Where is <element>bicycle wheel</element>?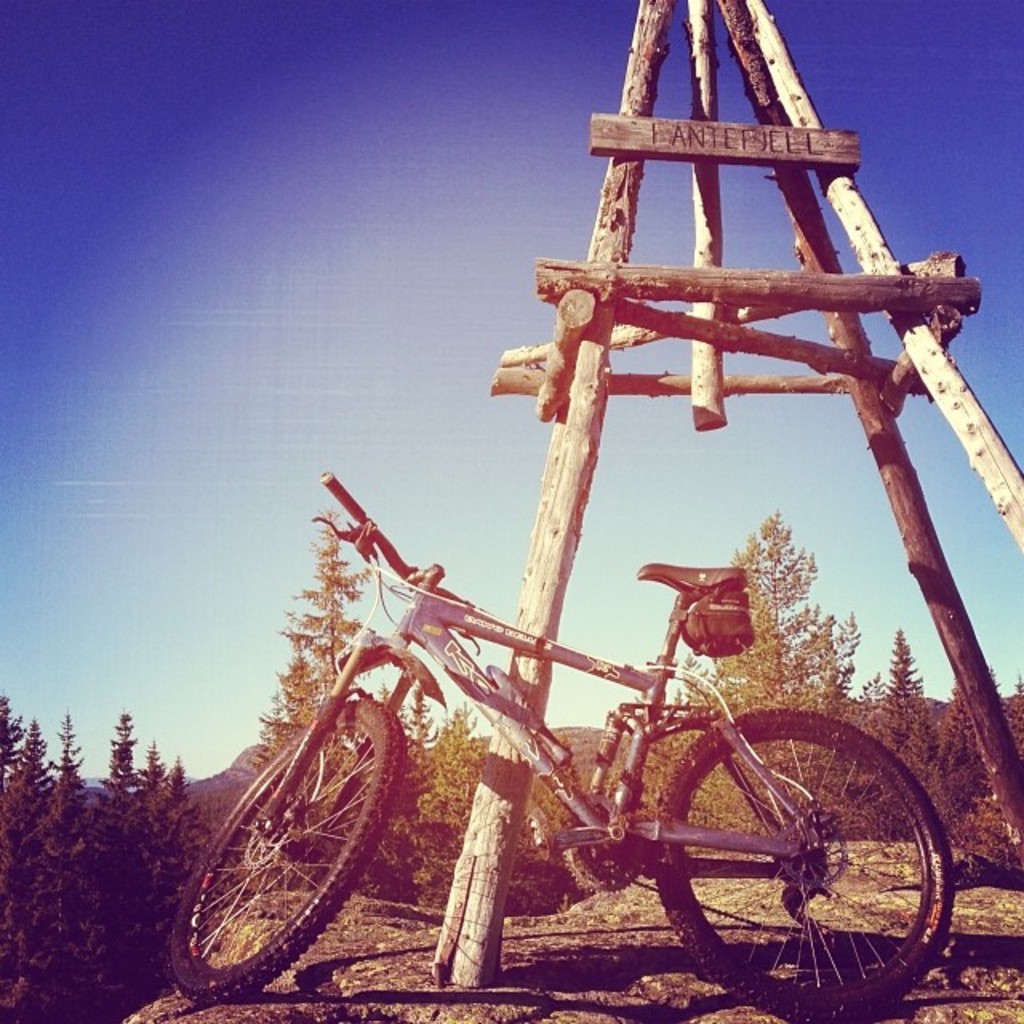
l=653, t=712, r=965, b=1000.
